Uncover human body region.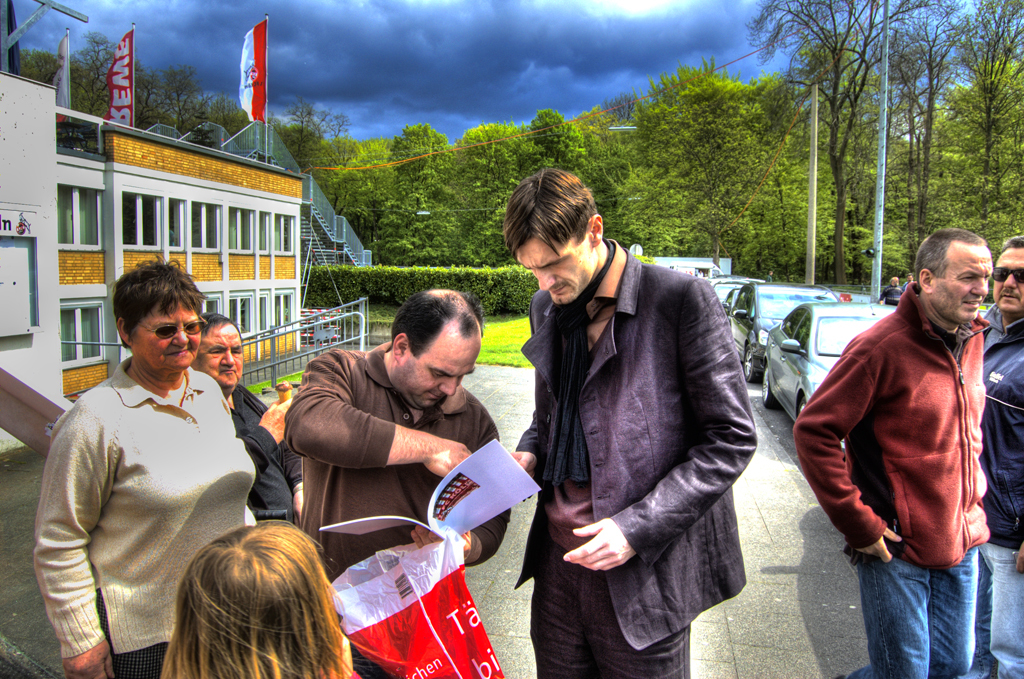
Uncovered: <bbox>792, 221, 987, 678</bbox>.
